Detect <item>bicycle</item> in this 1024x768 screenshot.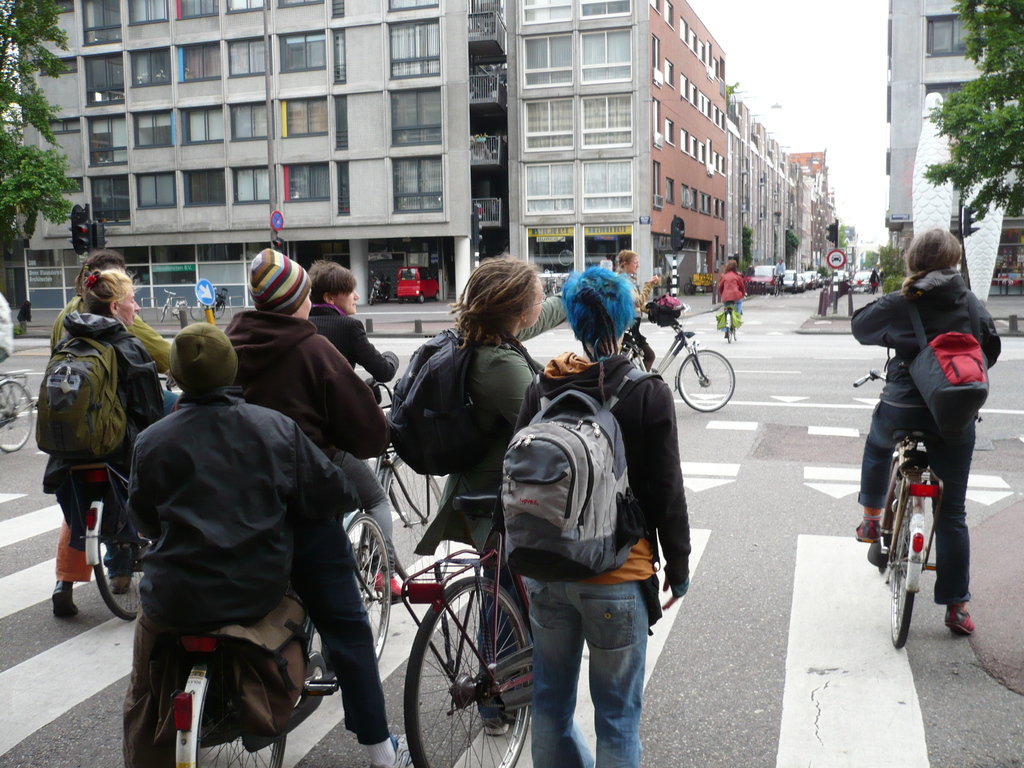
Detection: [310, 376, 456, 639].
